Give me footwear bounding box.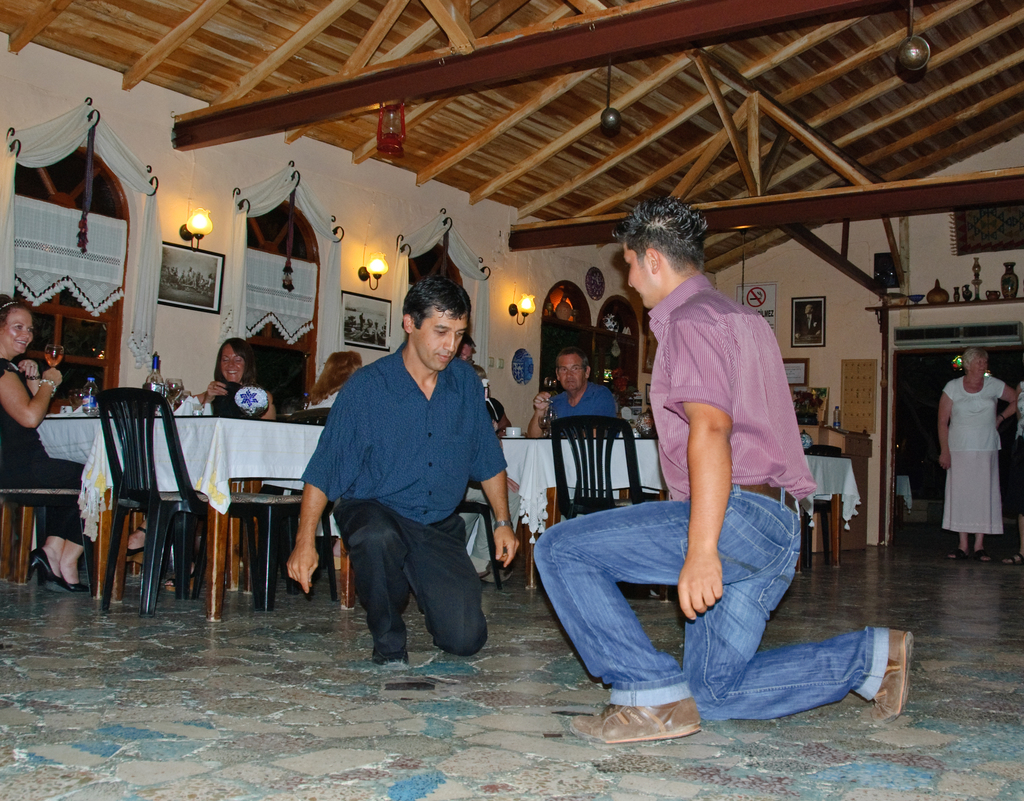
x1=372, y1=648, x2=408, y2=670.
